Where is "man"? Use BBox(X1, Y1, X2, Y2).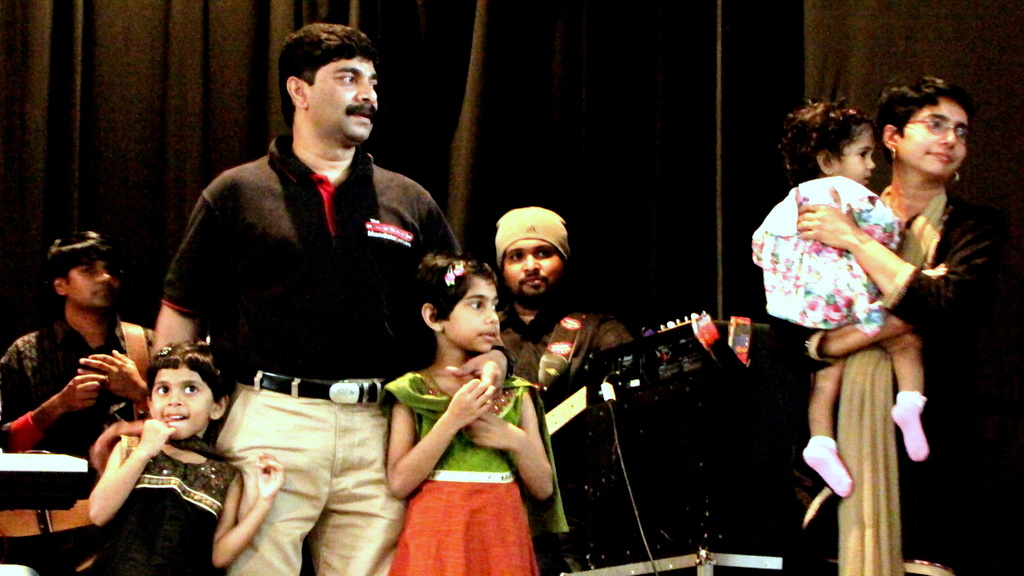
BBox(144, 45, 485, 559).
